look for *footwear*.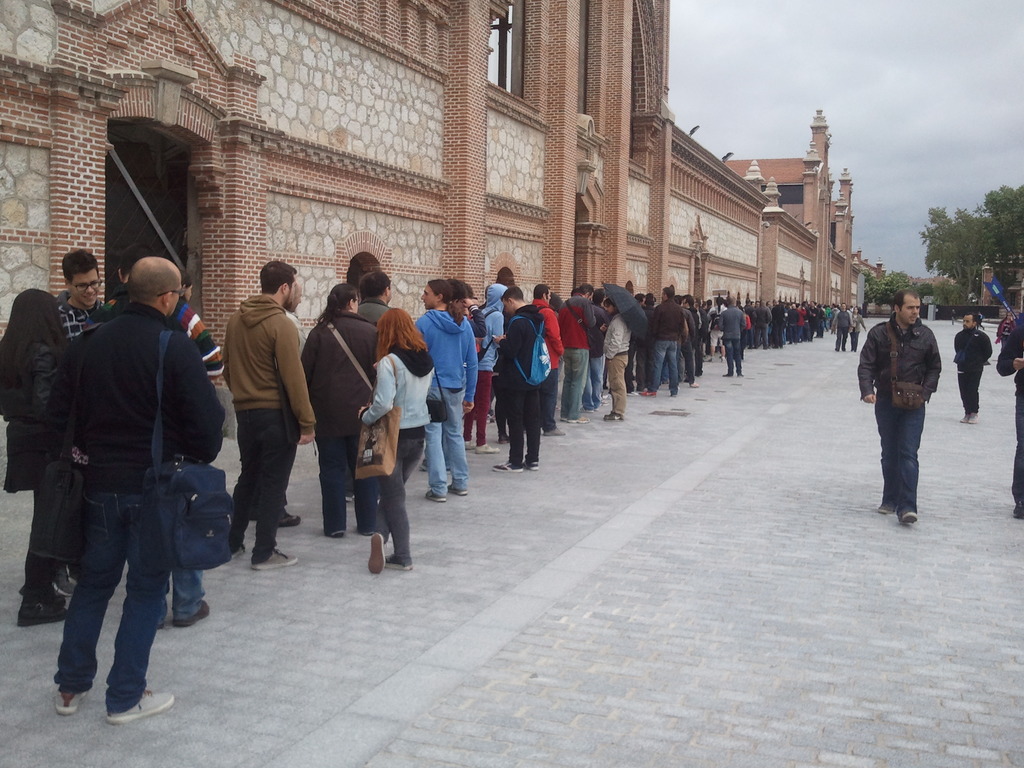
Found: l=250, t=547, r=303, b=569.
